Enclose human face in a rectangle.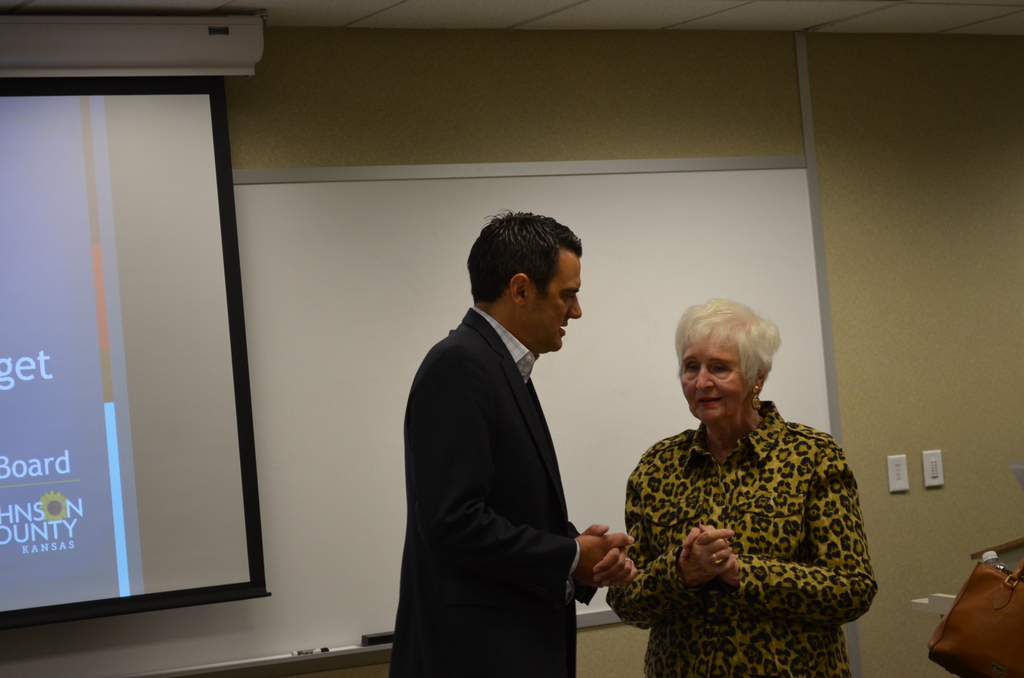
box(678, 330, 750, 422).
